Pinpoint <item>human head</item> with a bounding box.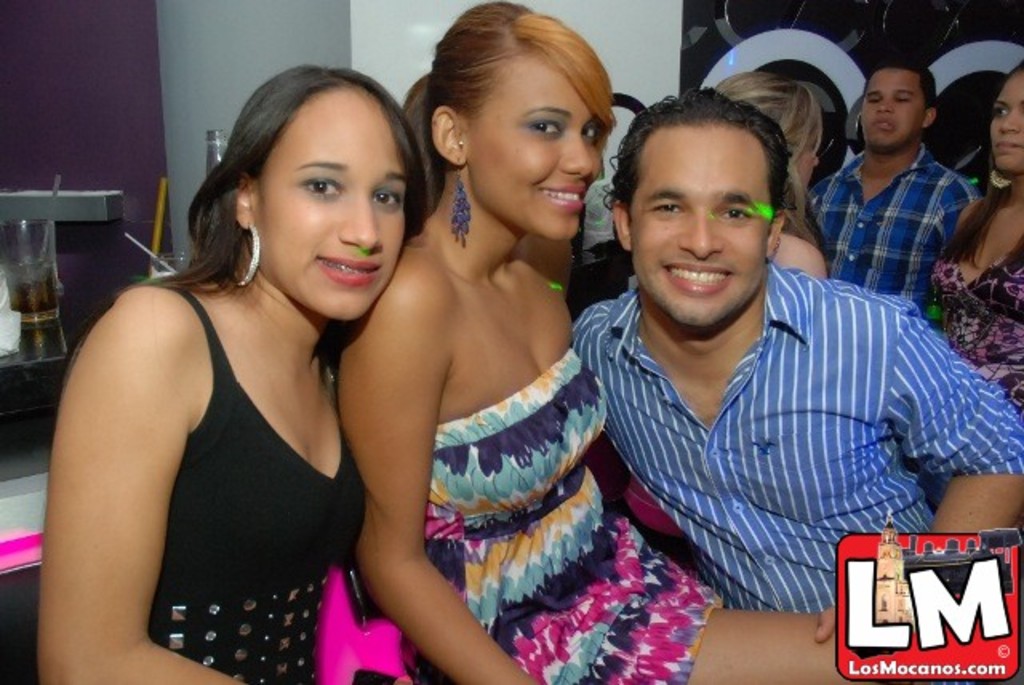
[166, 51, 418, 298].
